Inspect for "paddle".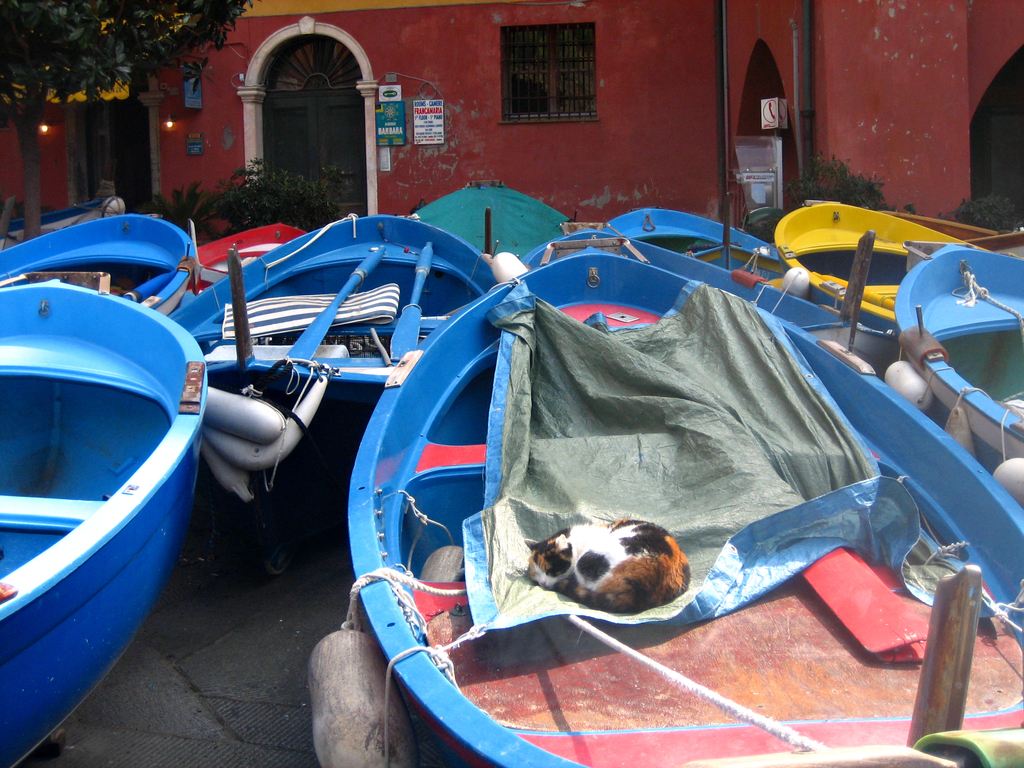
Inspection: 957, 214, 1023, 261.
